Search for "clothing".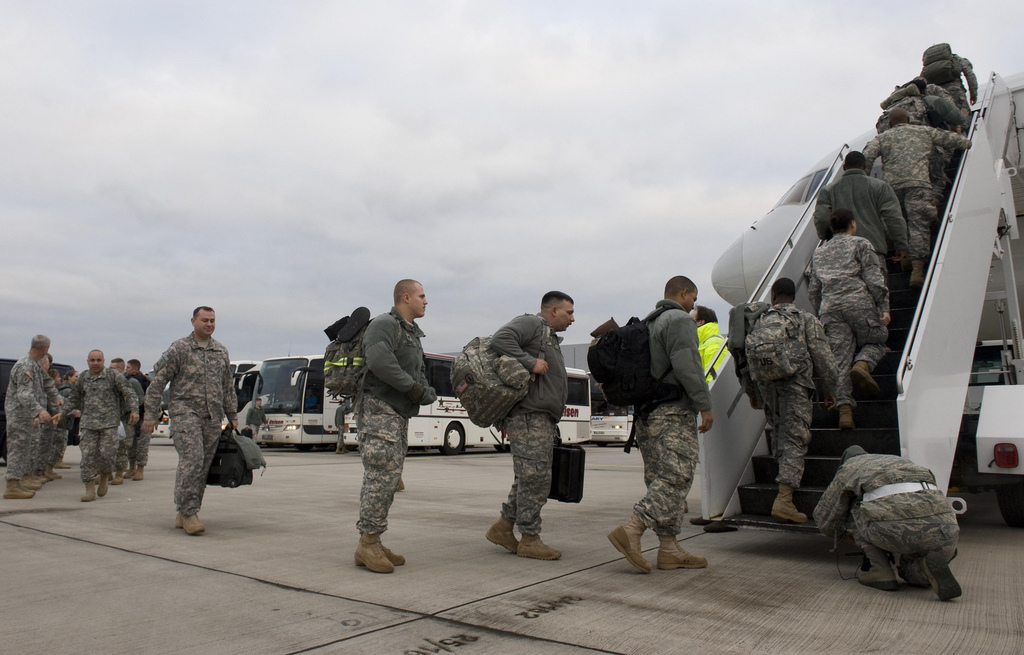
Found at [61, 361, 138, 475].
